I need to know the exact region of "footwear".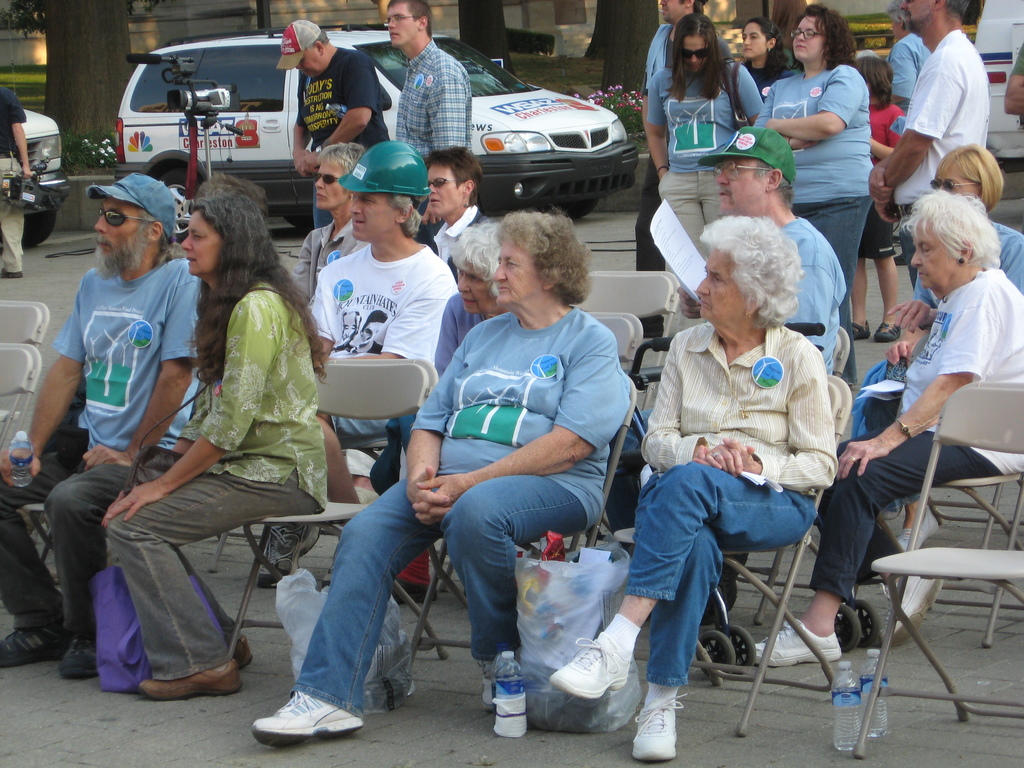
Region: [left=138, top=659, right=242, bottom=696].
